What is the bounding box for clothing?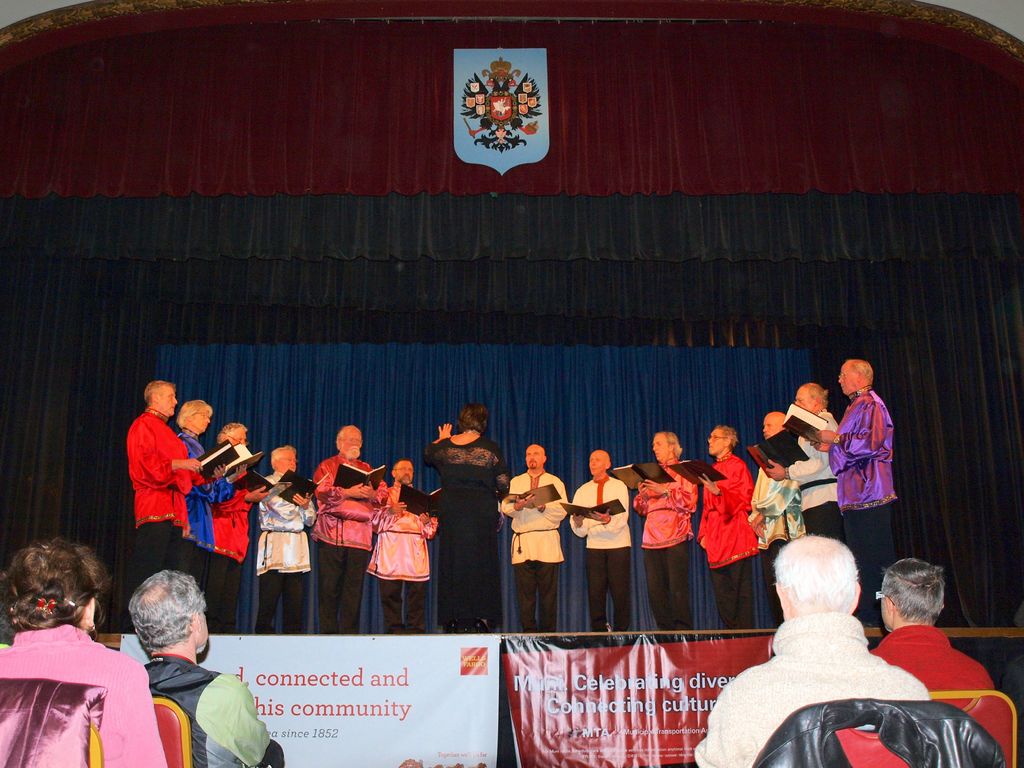
select_region(176, 430, 234, 583).
